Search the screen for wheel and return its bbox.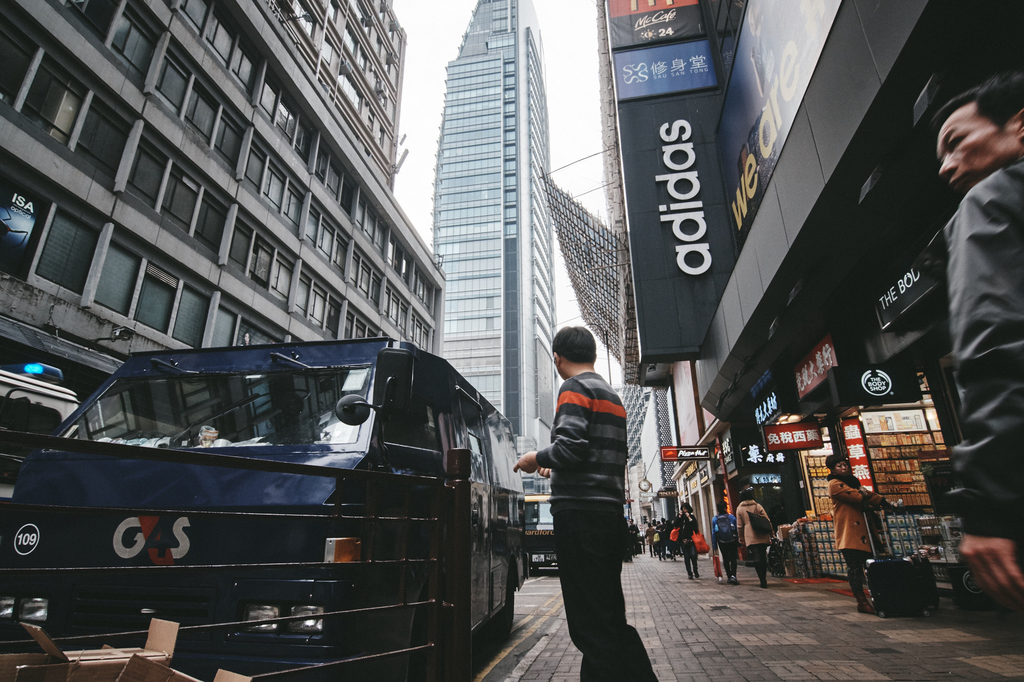
Found: BBox(483, 562, 517, 648).
